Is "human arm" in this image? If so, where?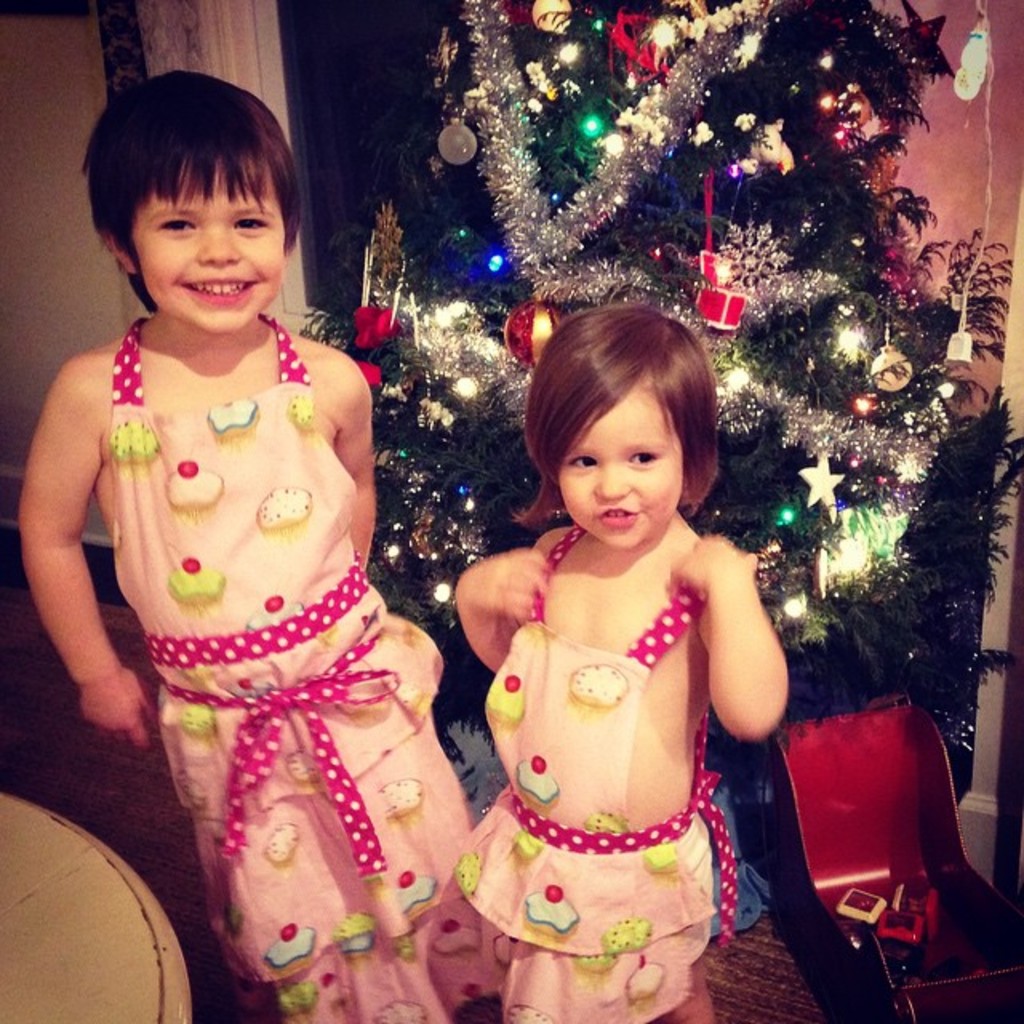
Yes, at box=[320, 347, 386, 584].
